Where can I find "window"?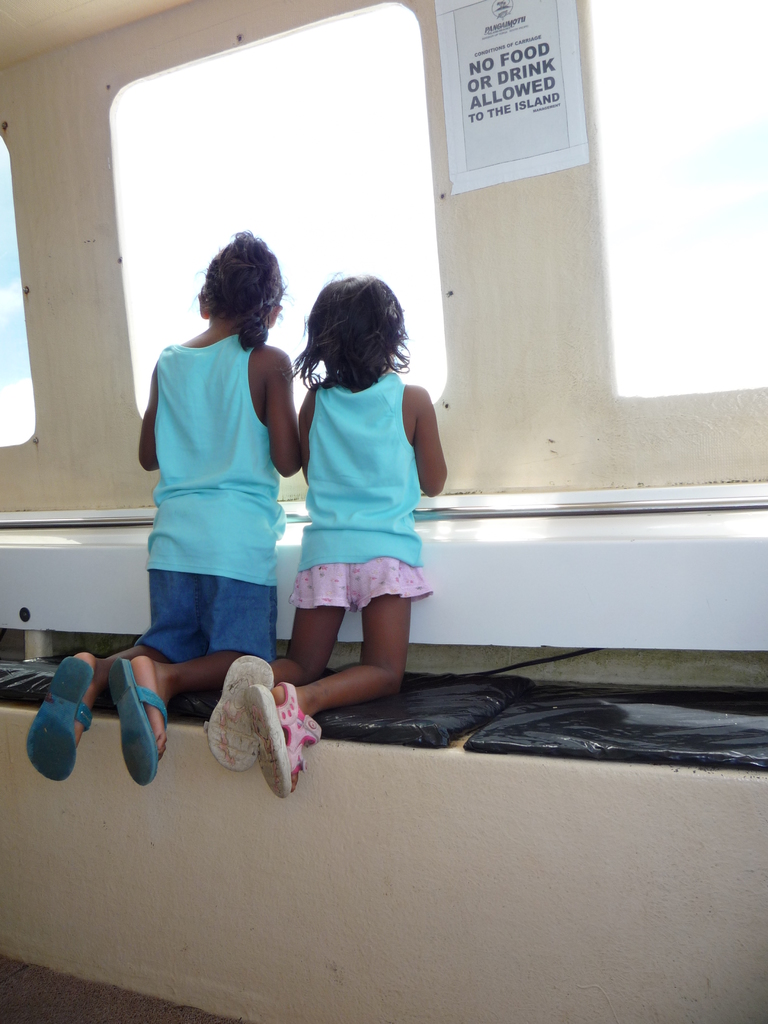
You can find it at locate(0, 134, 35, 452).
